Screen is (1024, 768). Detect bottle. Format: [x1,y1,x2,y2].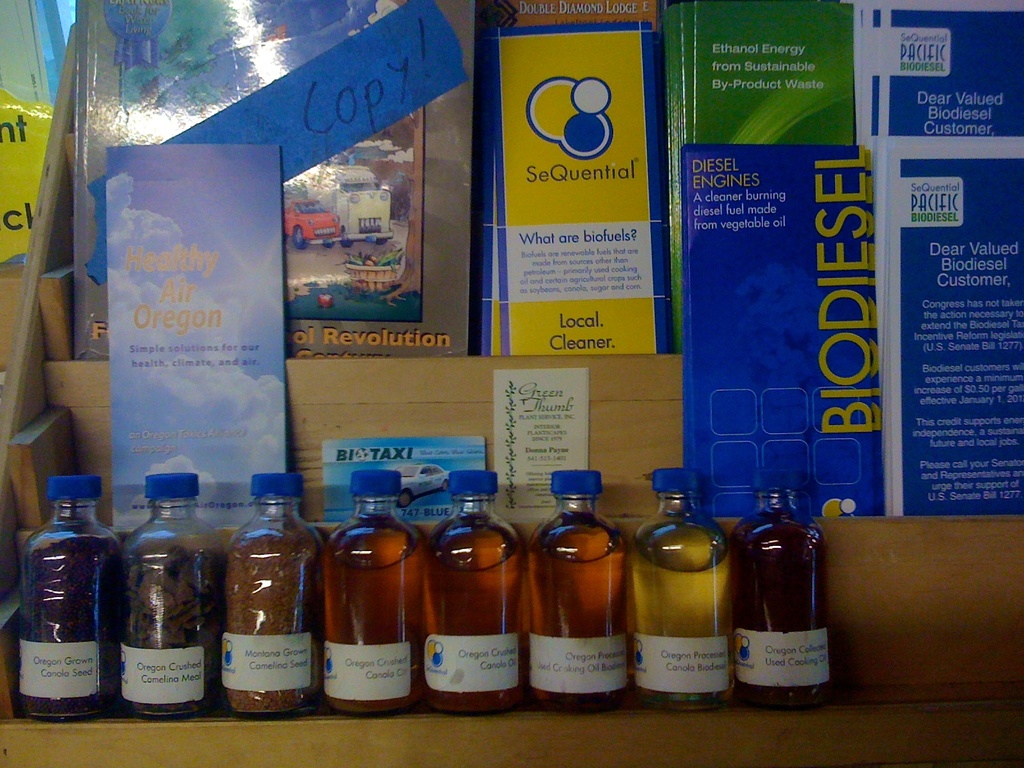
[19,471,124,719].
